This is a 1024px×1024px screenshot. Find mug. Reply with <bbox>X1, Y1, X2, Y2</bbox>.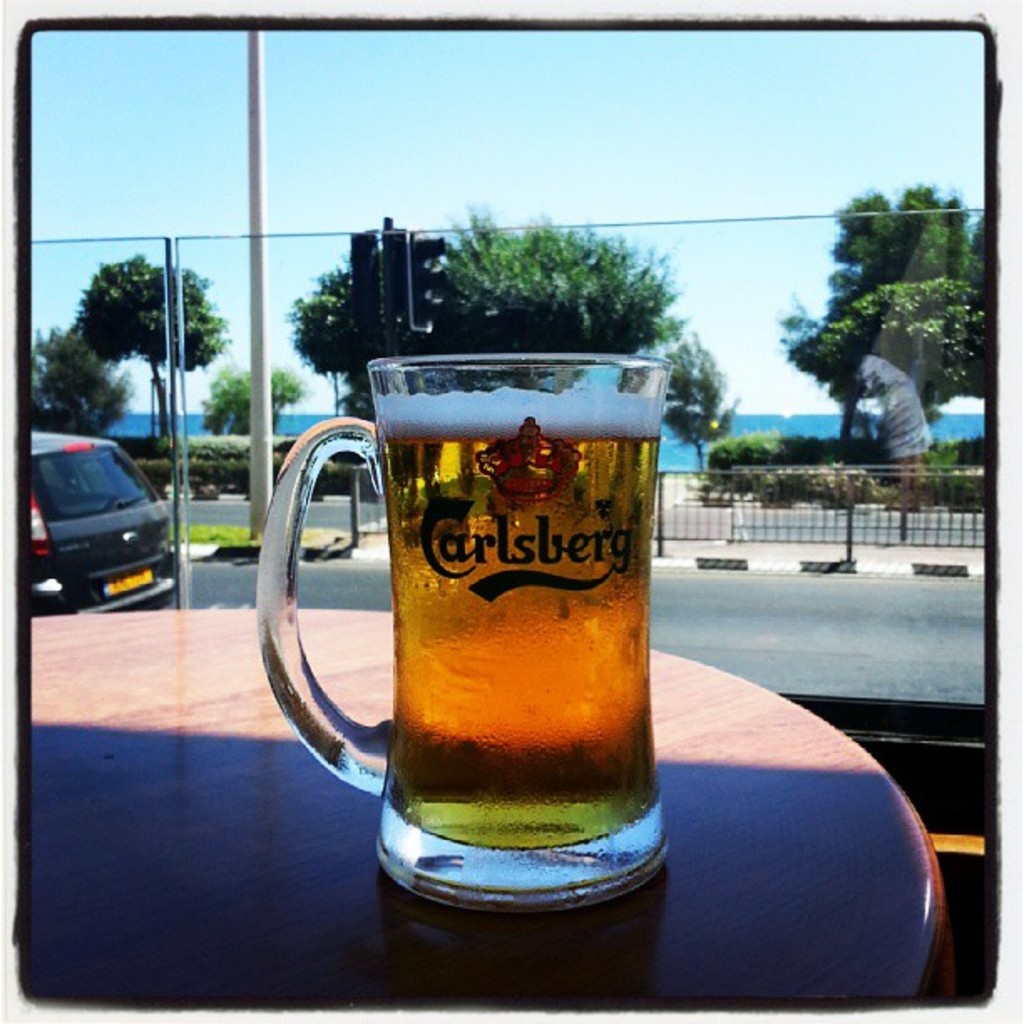
<bbox>249, 351, 668, 912</bbox>.
